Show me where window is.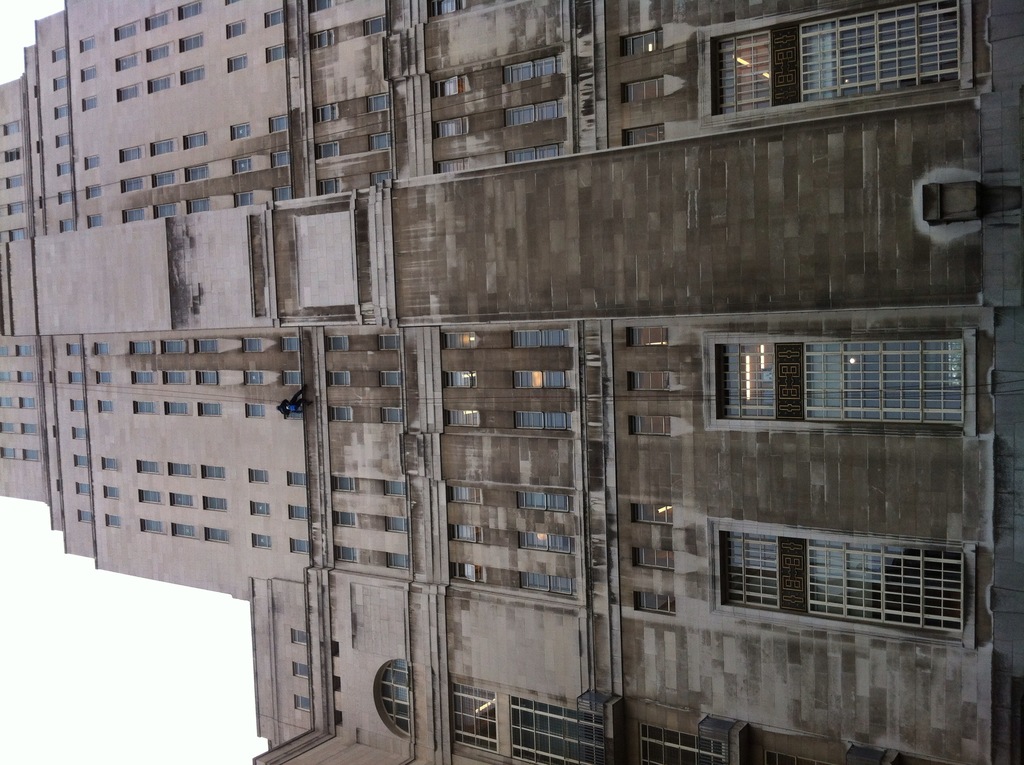
window is at locate(334, 511, 351, 527).
